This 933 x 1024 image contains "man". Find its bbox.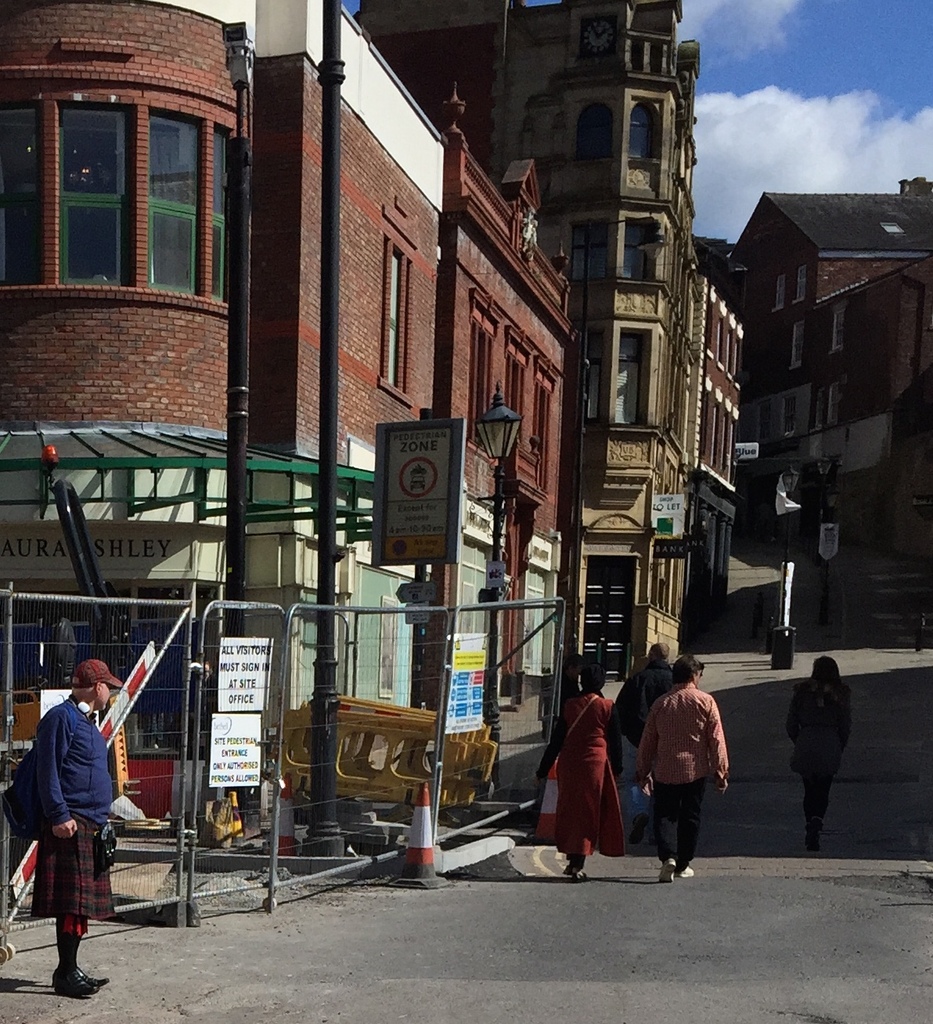
(left=633, top=649, right=746, bottom=866).
